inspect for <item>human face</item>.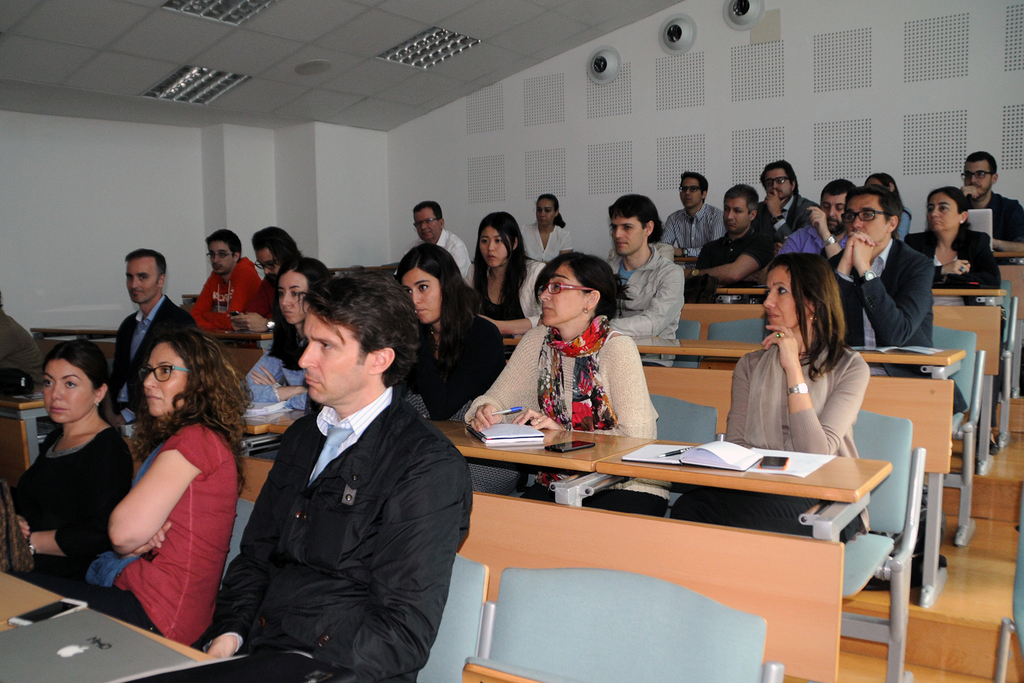
Inspection: pyautogui.locateOnScreen(303, 313, 377, 403).
